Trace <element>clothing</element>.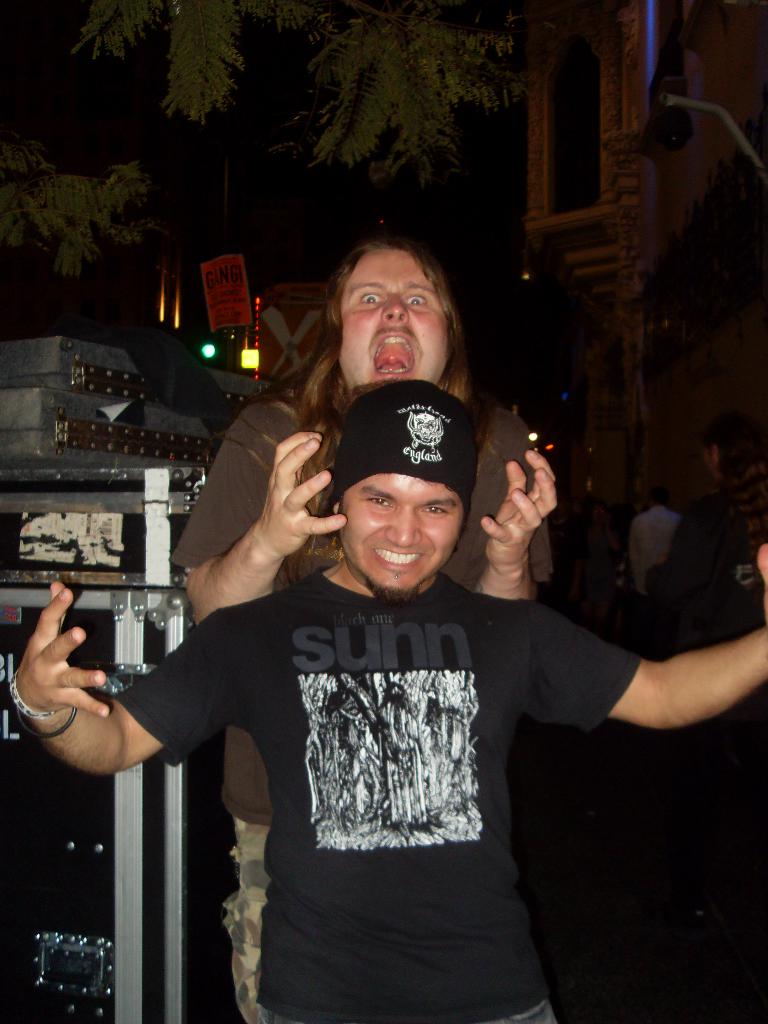
Traced to 164:376:564:1023.
